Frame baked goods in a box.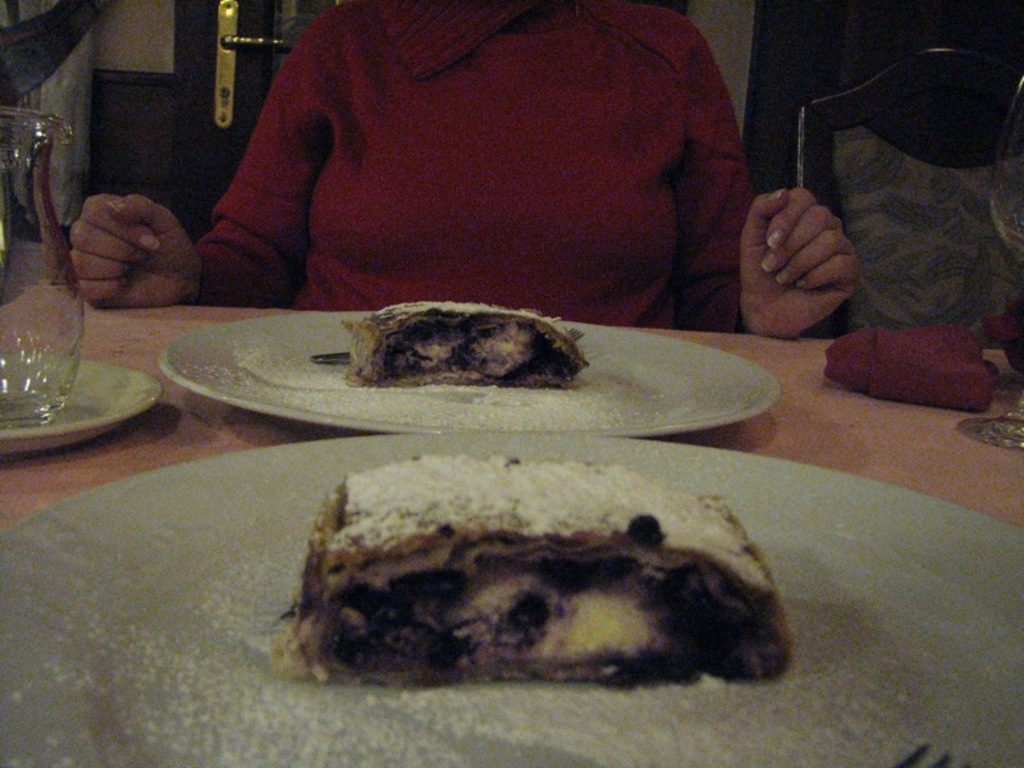
340, 310, 588, 401.
